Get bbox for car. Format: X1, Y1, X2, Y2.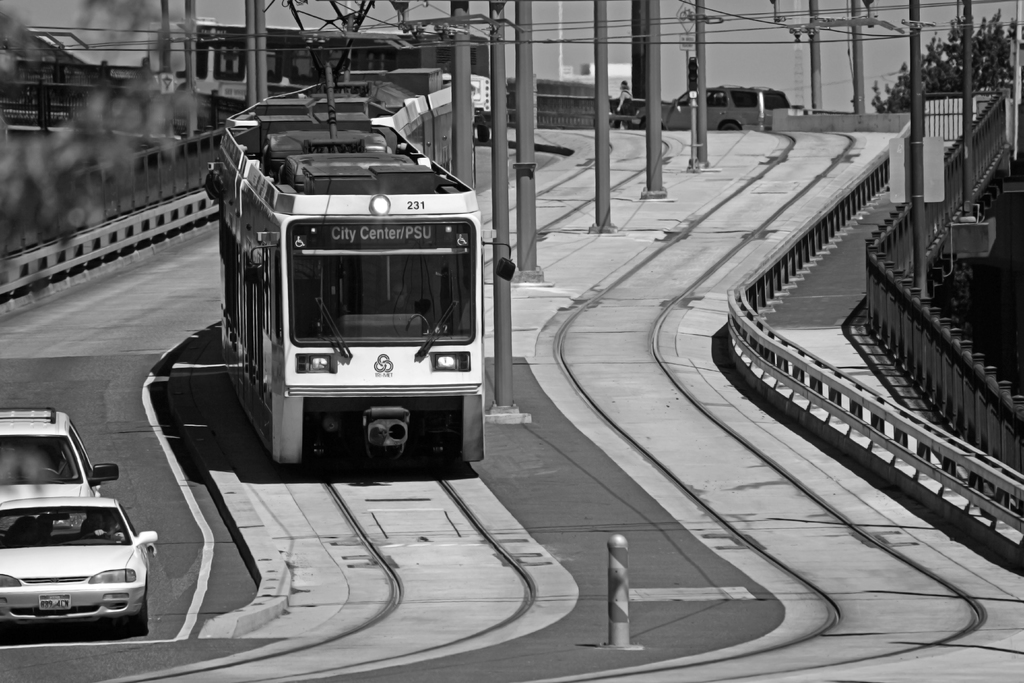
607, 96, 646, 129.
